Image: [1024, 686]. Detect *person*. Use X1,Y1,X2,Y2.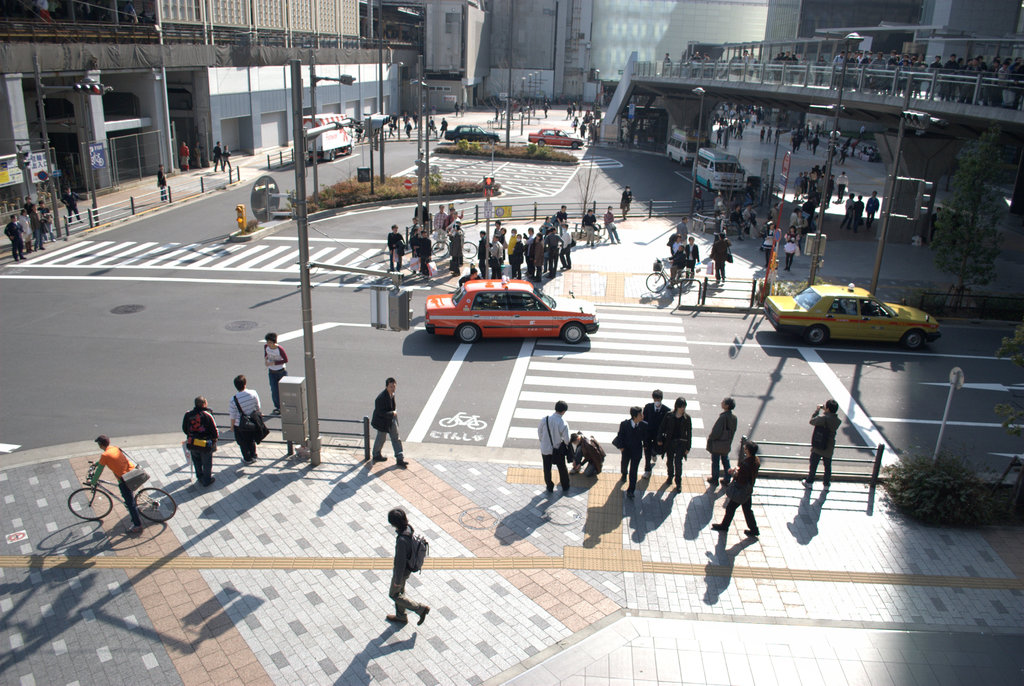
530,400,572,493.
